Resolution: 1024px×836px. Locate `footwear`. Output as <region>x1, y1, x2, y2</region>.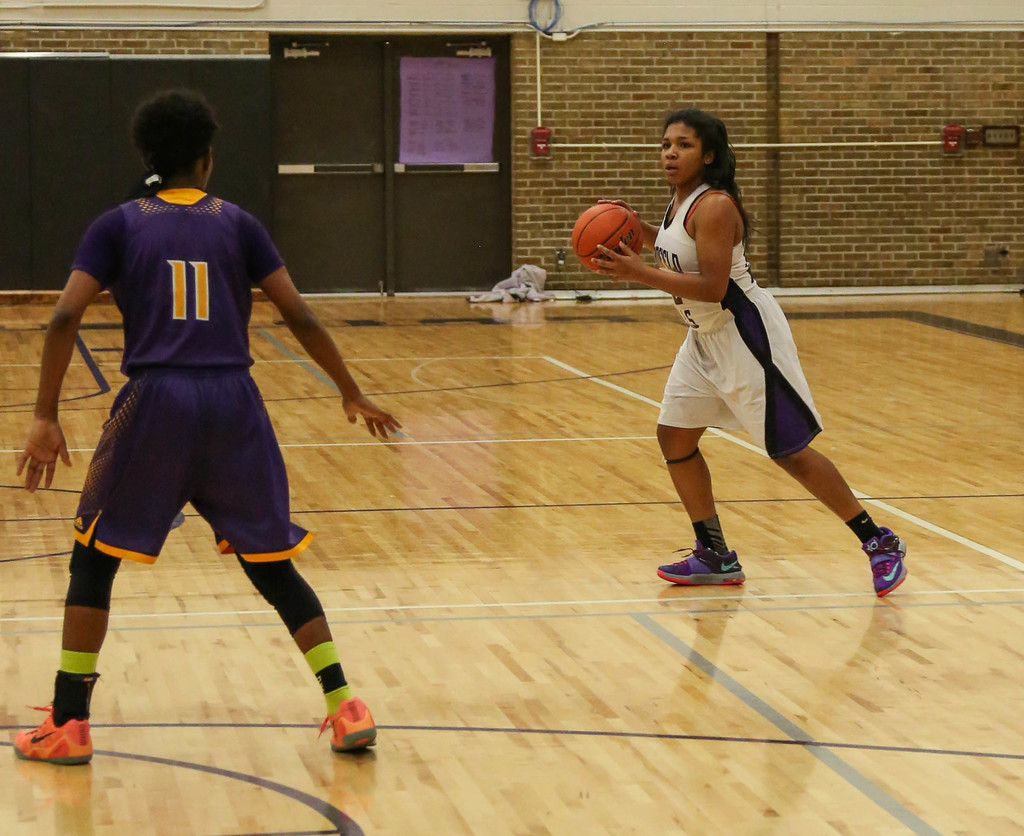
<region>320, 693, 386, 758</region>.
